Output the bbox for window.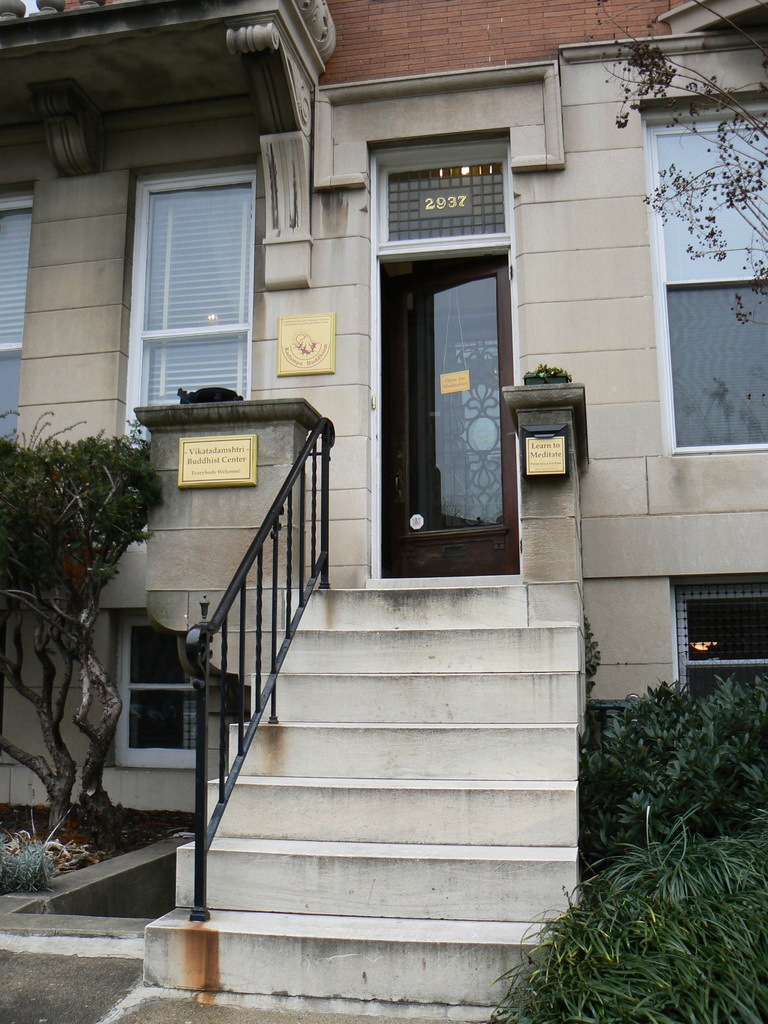
[left=644, top=106, right=767, bottom=447].
